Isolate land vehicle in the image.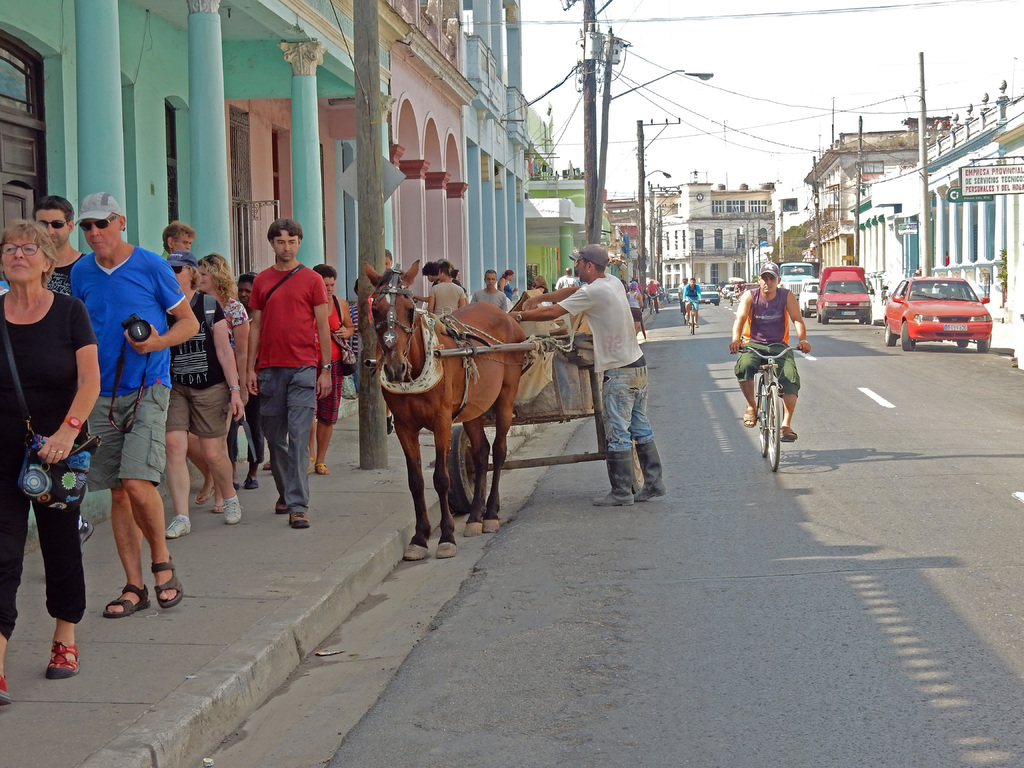
Isolated region: 797:276:819:319.
